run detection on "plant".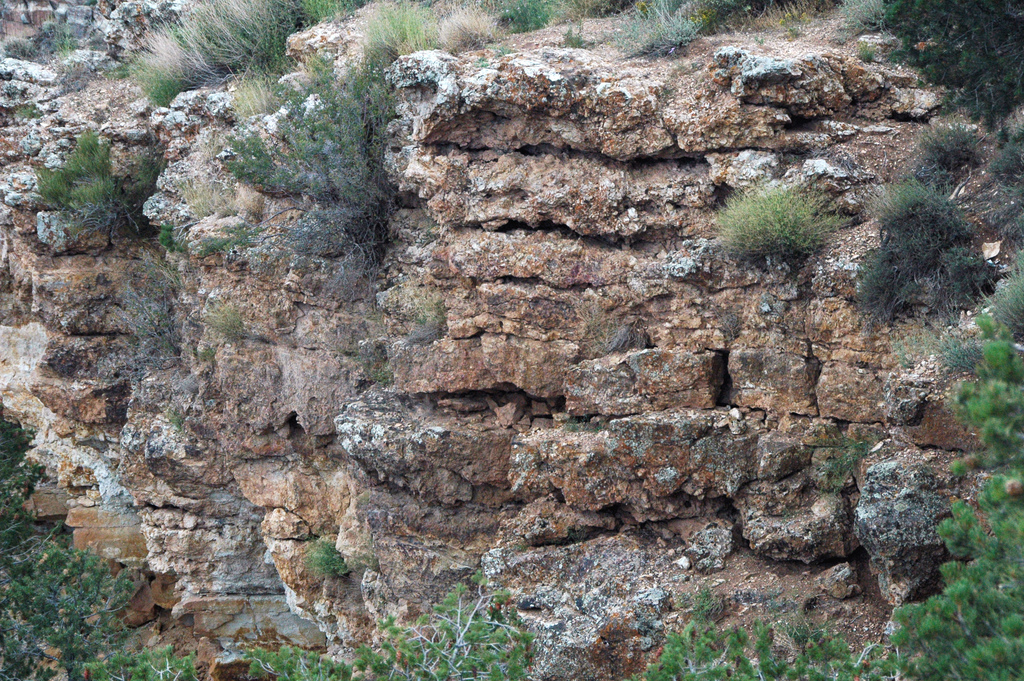
Result: {"x1": 312, "y1": 534, "x2": 360, "y2": 582}.
